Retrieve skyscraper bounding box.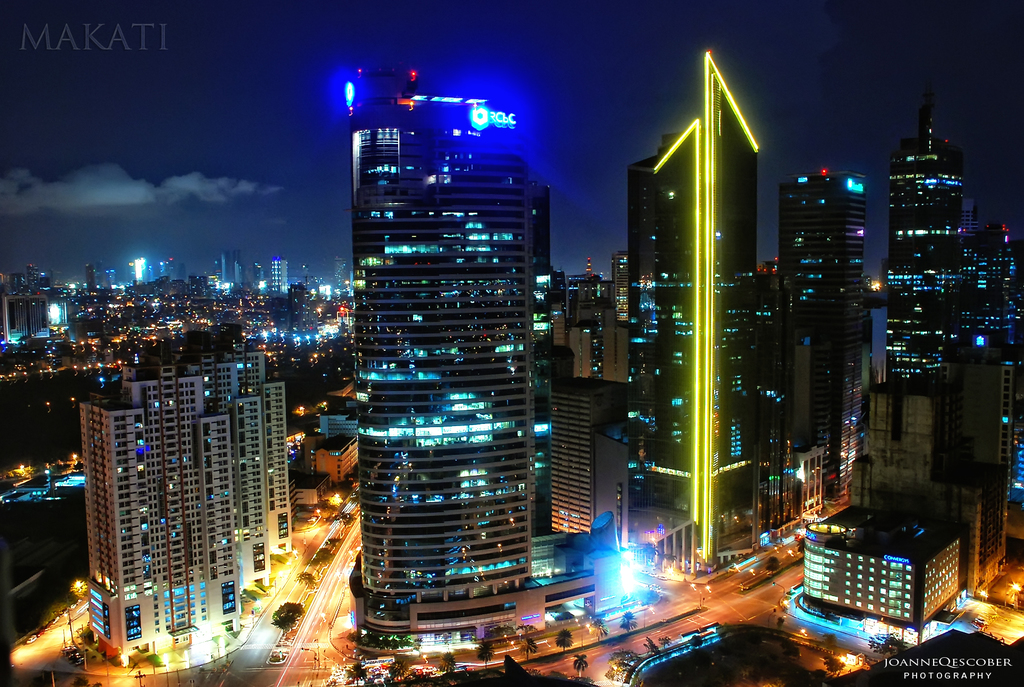
Bounding box: region(778, 162, 862, 503).
